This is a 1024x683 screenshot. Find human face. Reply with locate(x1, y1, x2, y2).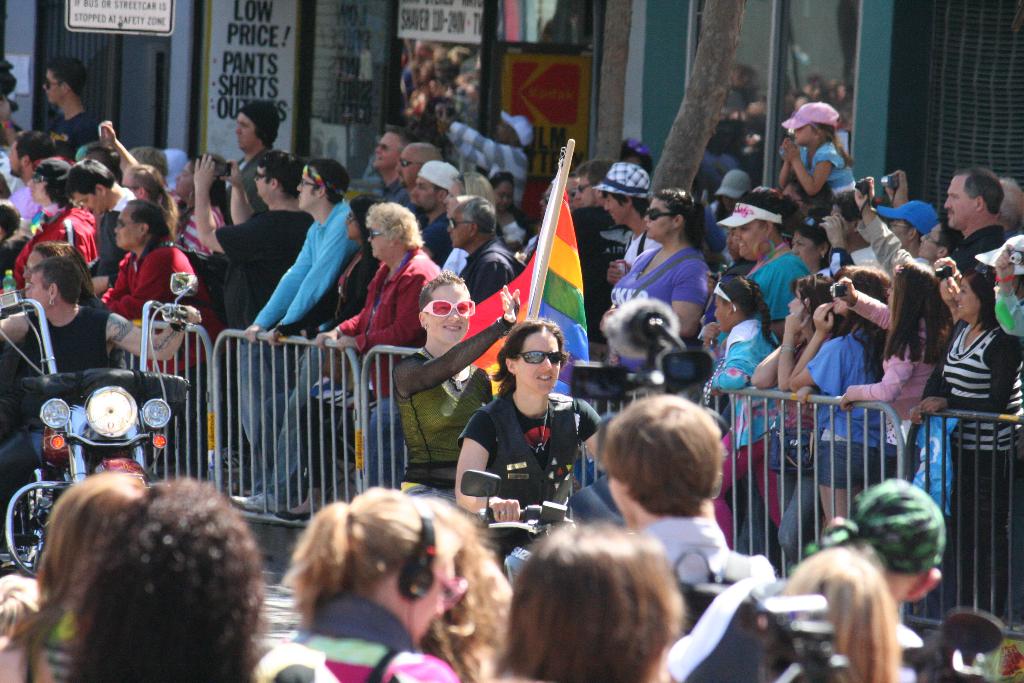
locate(9, 140, 24, 175).
